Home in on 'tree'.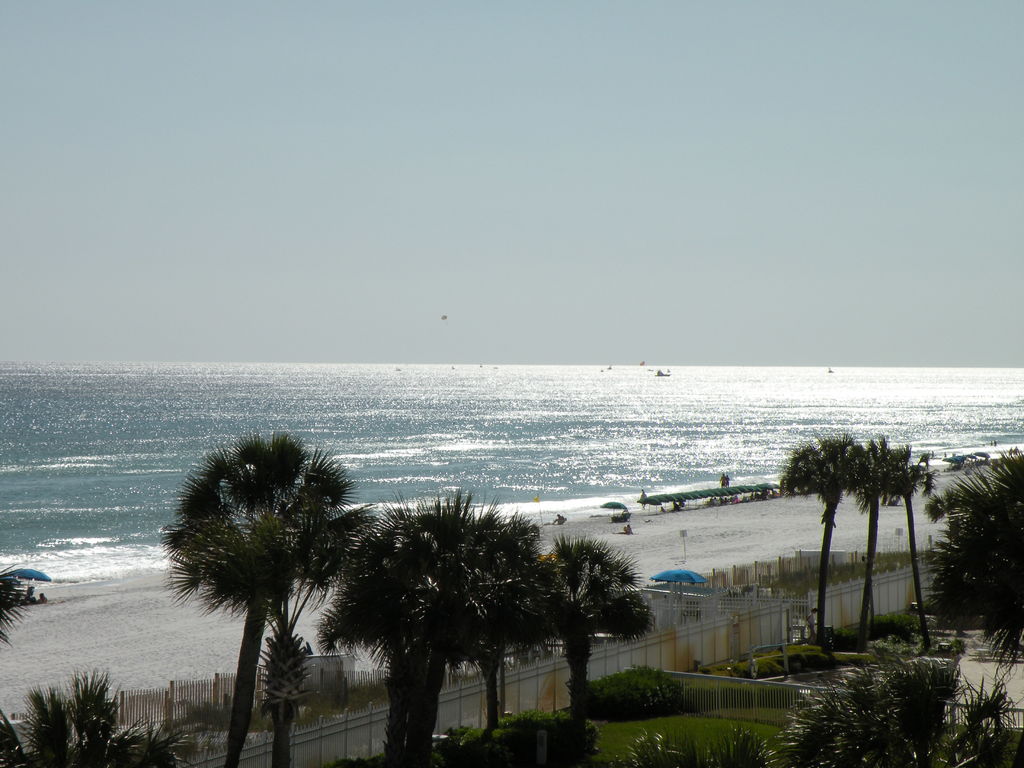
Homed in at select_region(516, 534, 652, 767).
